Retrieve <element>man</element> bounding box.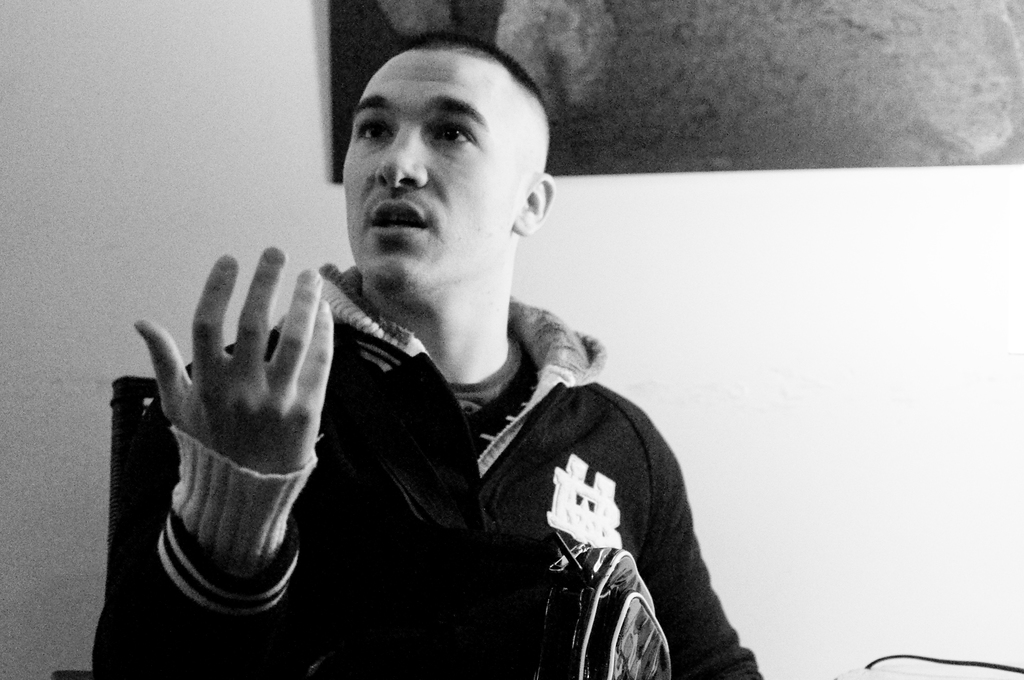
Bounding box: Rect(282, 33, 669, 676).
